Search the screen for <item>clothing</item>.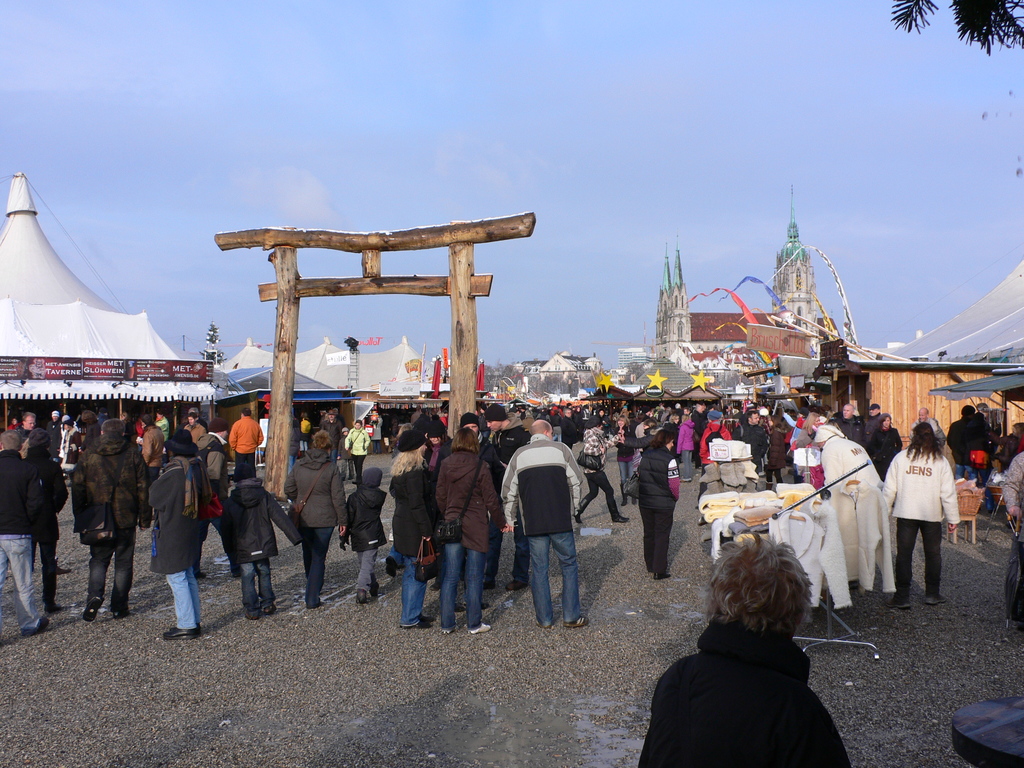
Found at box(65, 436, 158, 609).
